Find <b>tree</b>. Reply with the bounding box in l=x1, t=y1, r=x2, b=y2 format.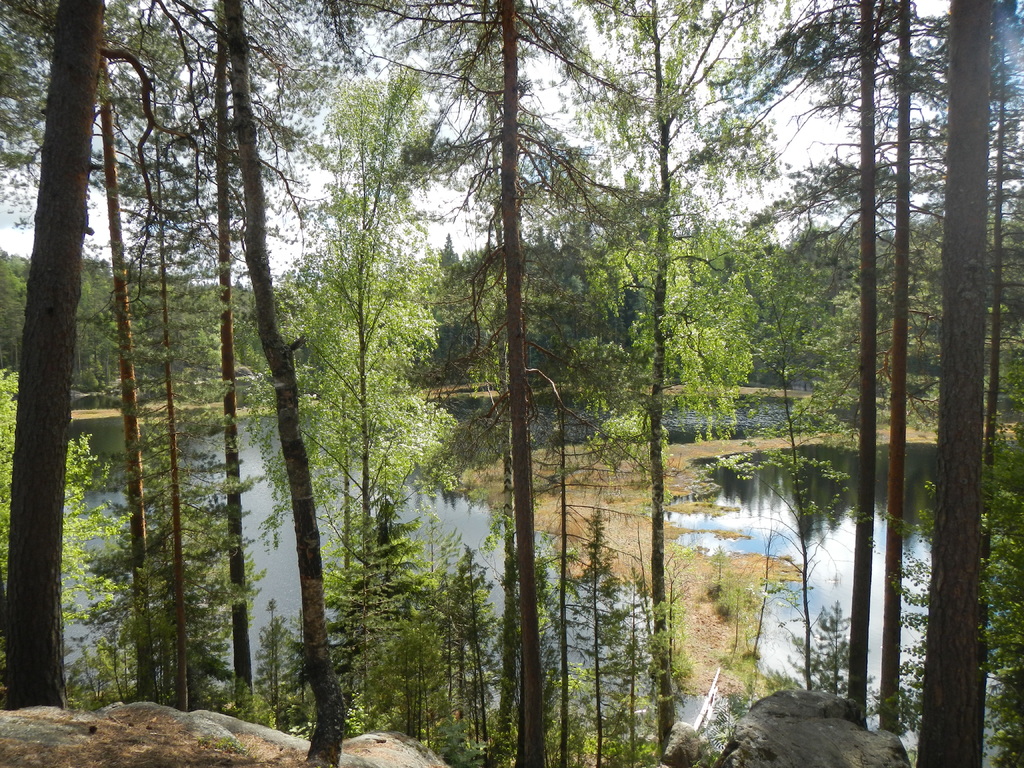
l=0, t=0, r=154, b=713.
